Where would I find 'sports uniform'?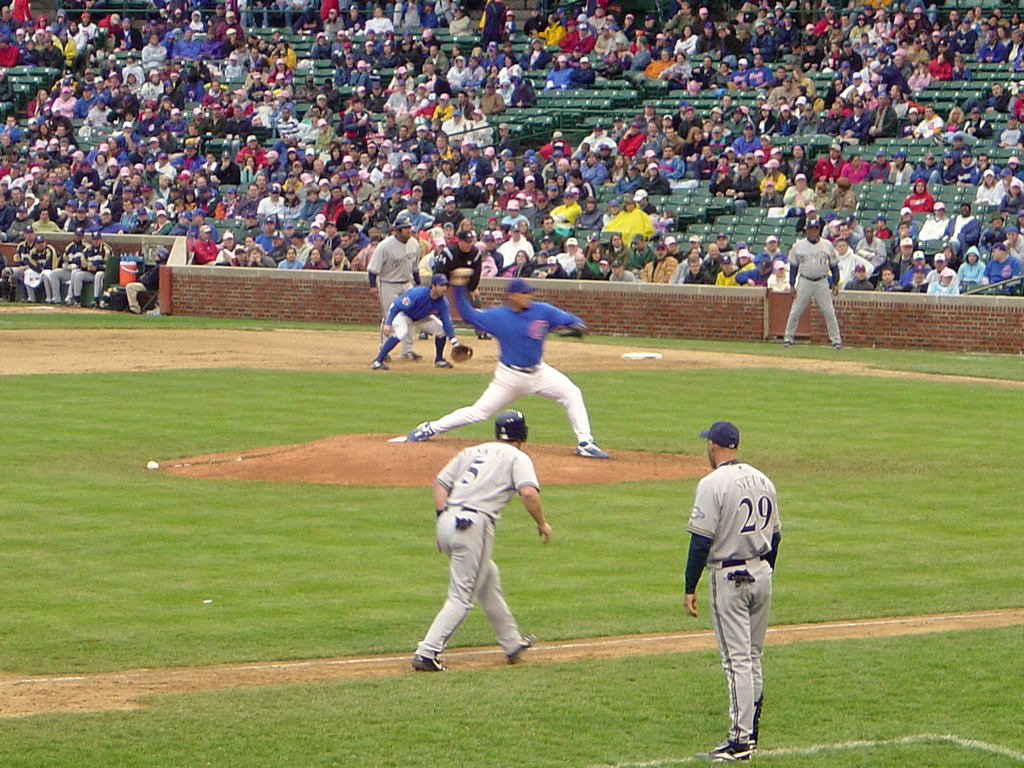
At box(366, 270, 458, 372).
